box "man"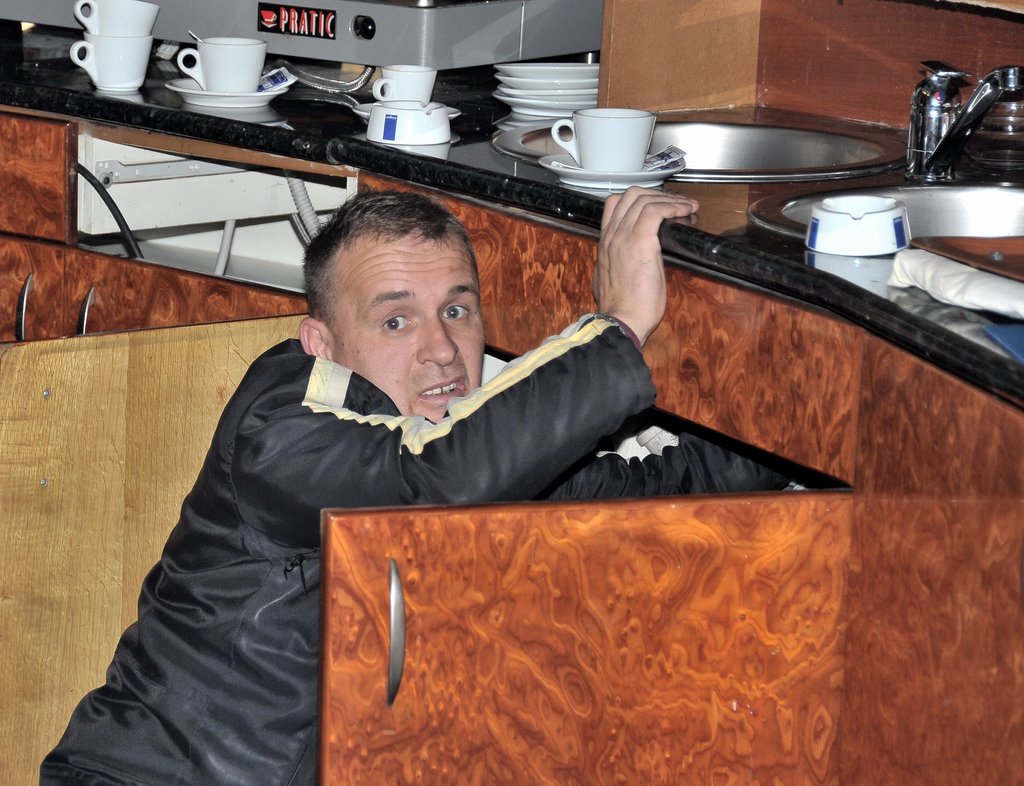
select_region(56, 196, 634, 733)
